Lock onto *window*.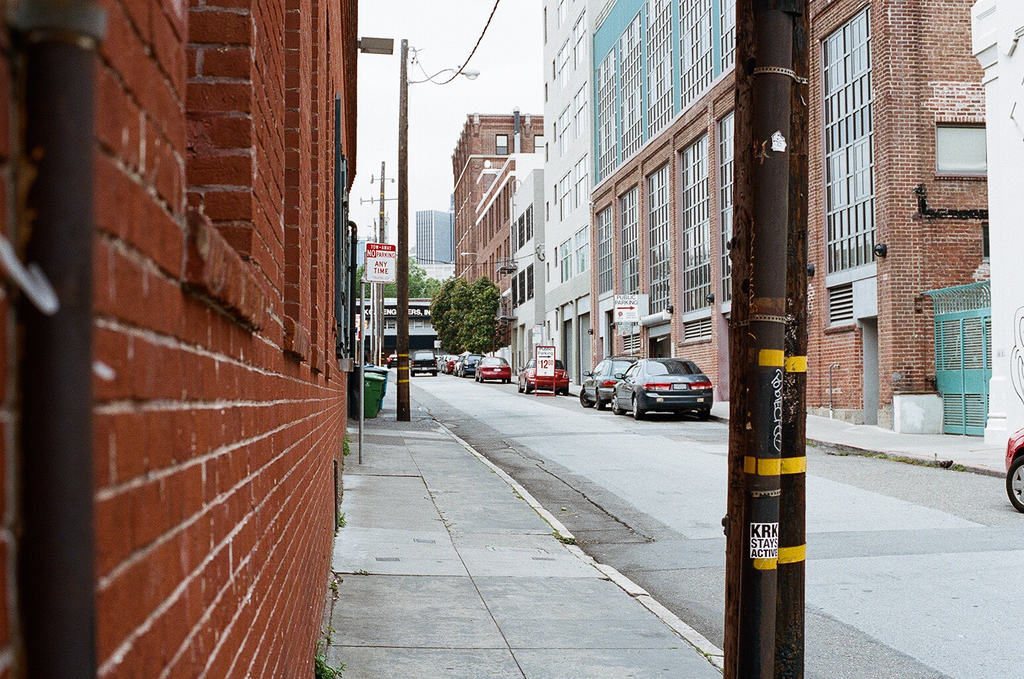
Locked: BBox(555, 36, 569, 92).
